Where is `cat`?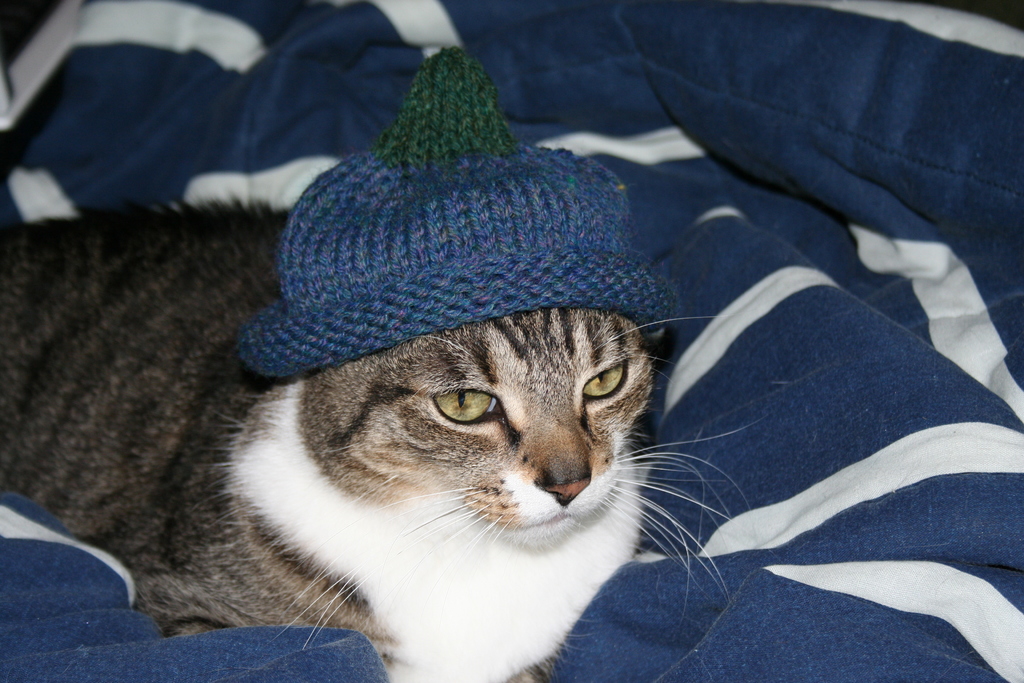
[left=0, top=194, right=760, bottom=682].
